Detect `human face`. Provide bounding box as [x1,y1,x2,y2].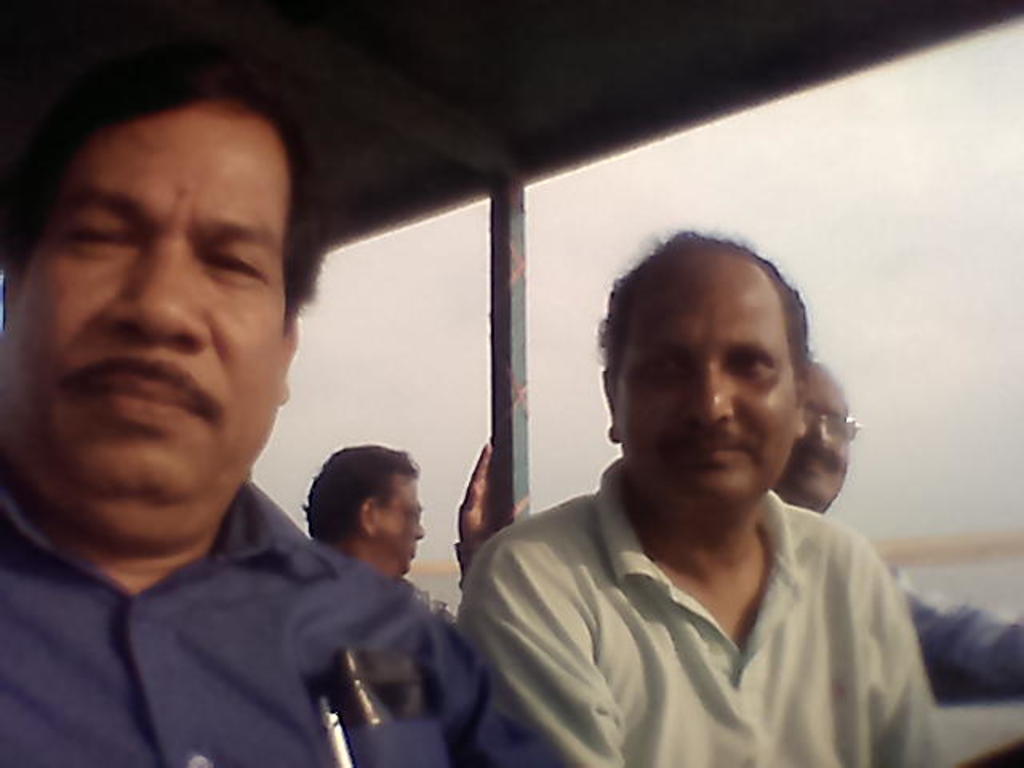
[787,366,856,514].
